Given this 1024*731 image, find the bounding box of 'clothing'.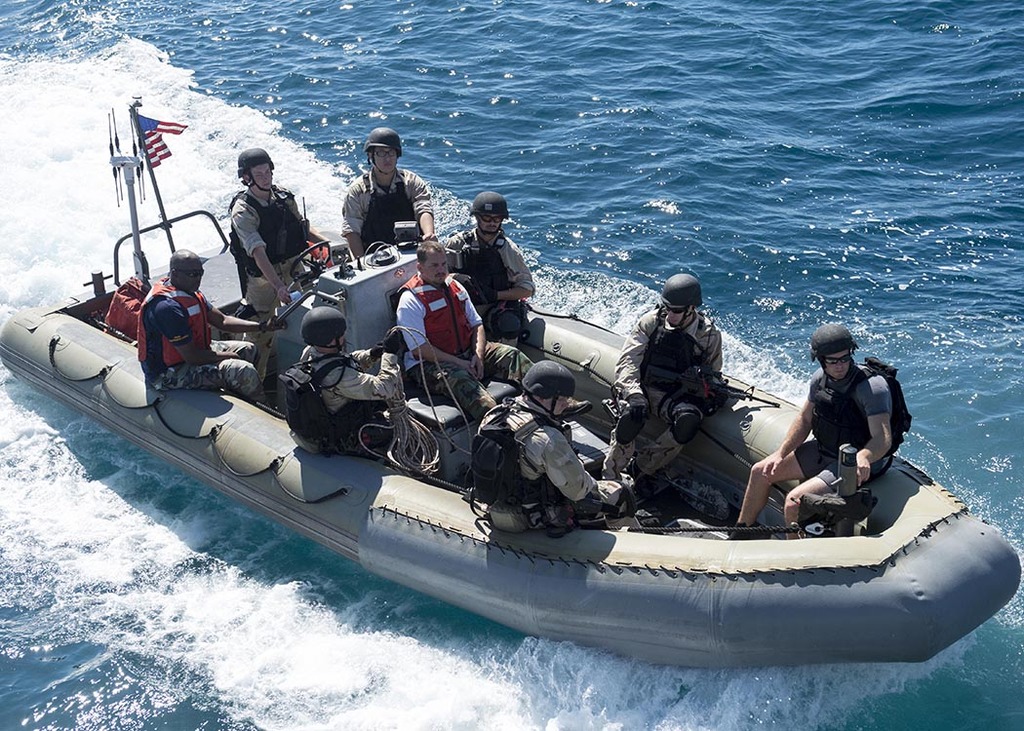
226 184 316 382.
